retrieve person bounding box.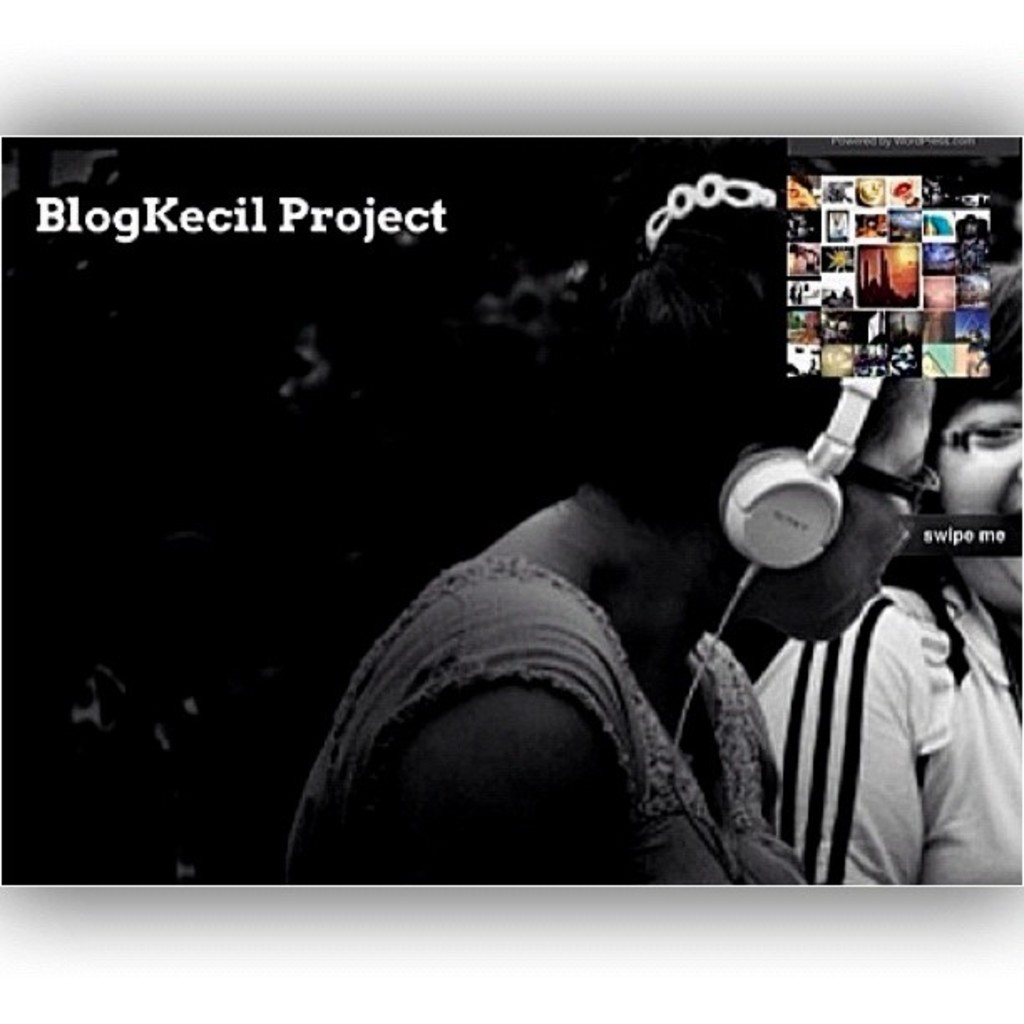
Bounding box: [x1=294, y1=197, x2=932, y2=882].
